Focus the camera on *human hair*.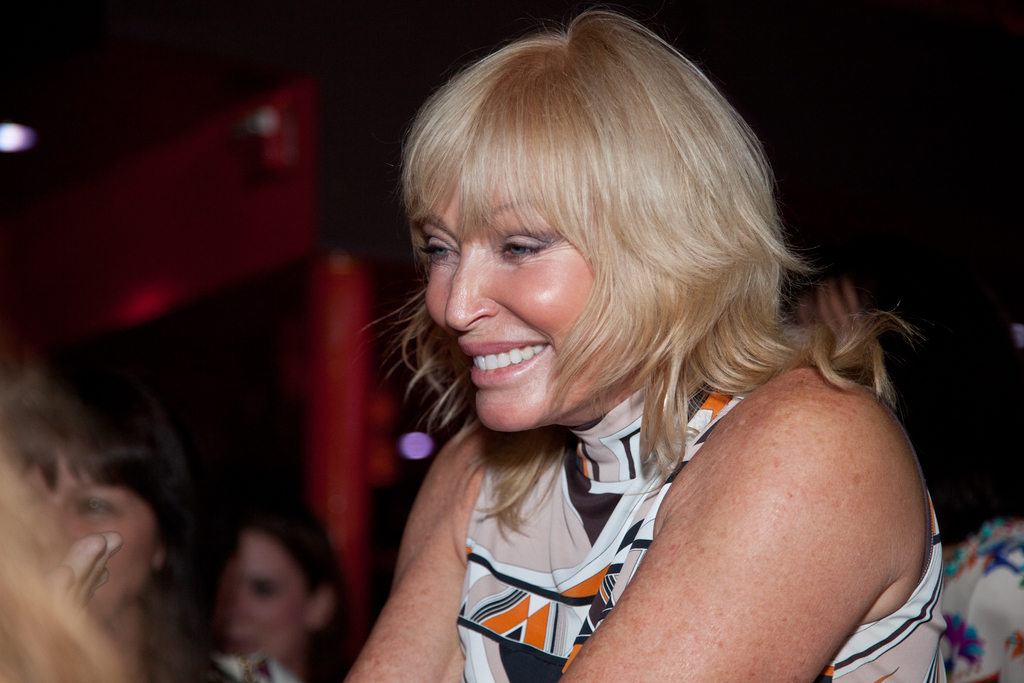
Focus region: [left=230, top=500, right=360, bottom=682].
